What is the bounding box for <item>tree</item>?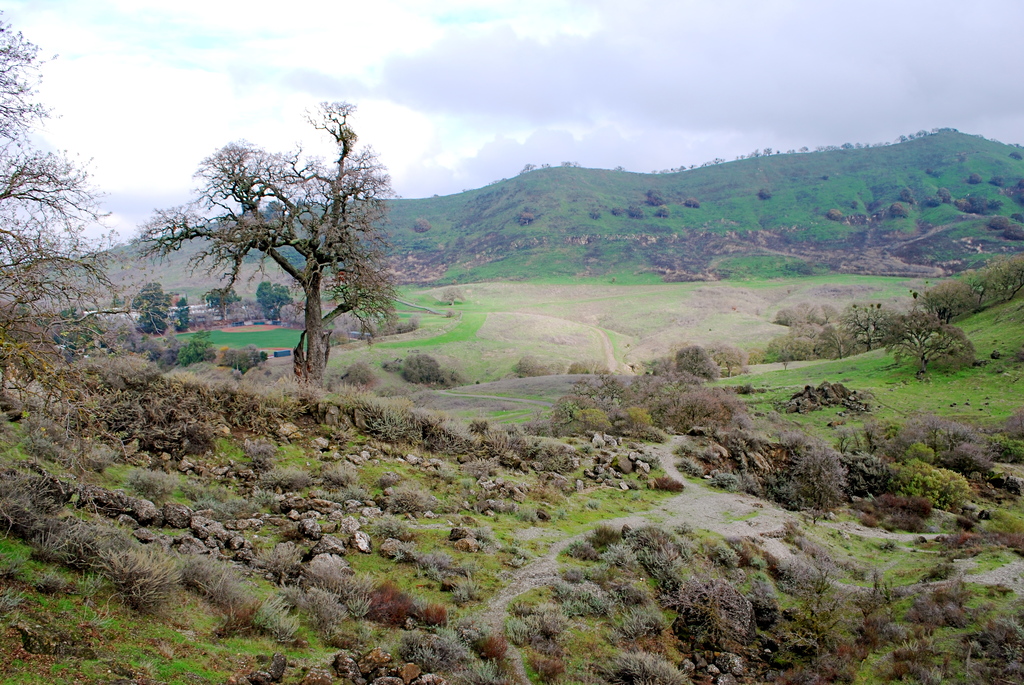
(x1=161, y1=102, x2=405, y2=393).
